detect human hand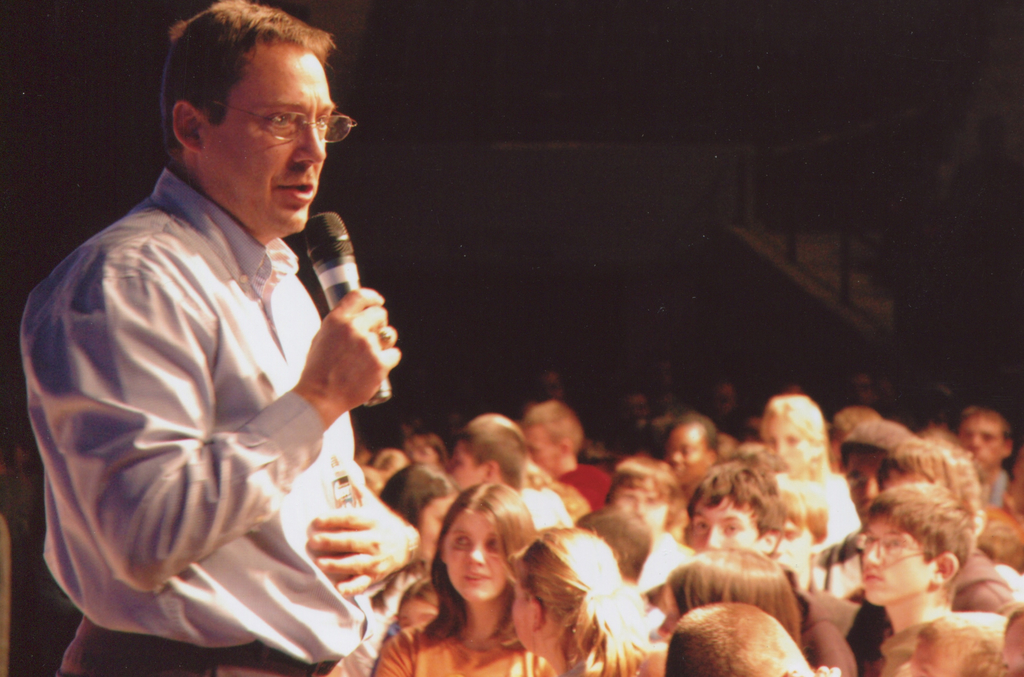
306 475 412 598
